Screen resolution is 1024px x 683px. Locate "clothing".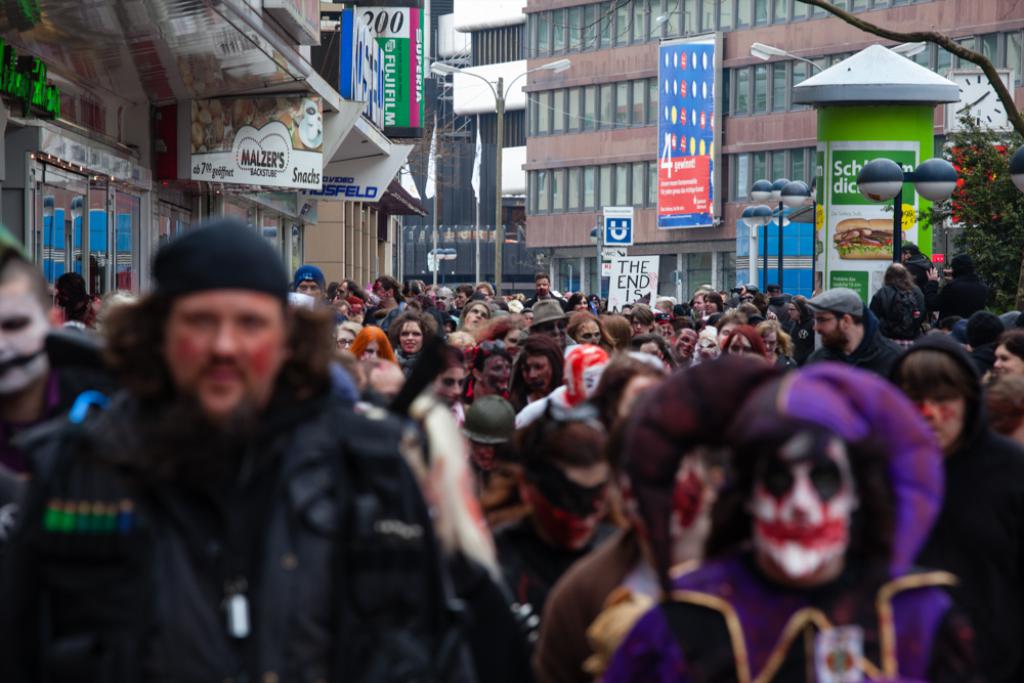
detection(872, 281, 924, 345).
